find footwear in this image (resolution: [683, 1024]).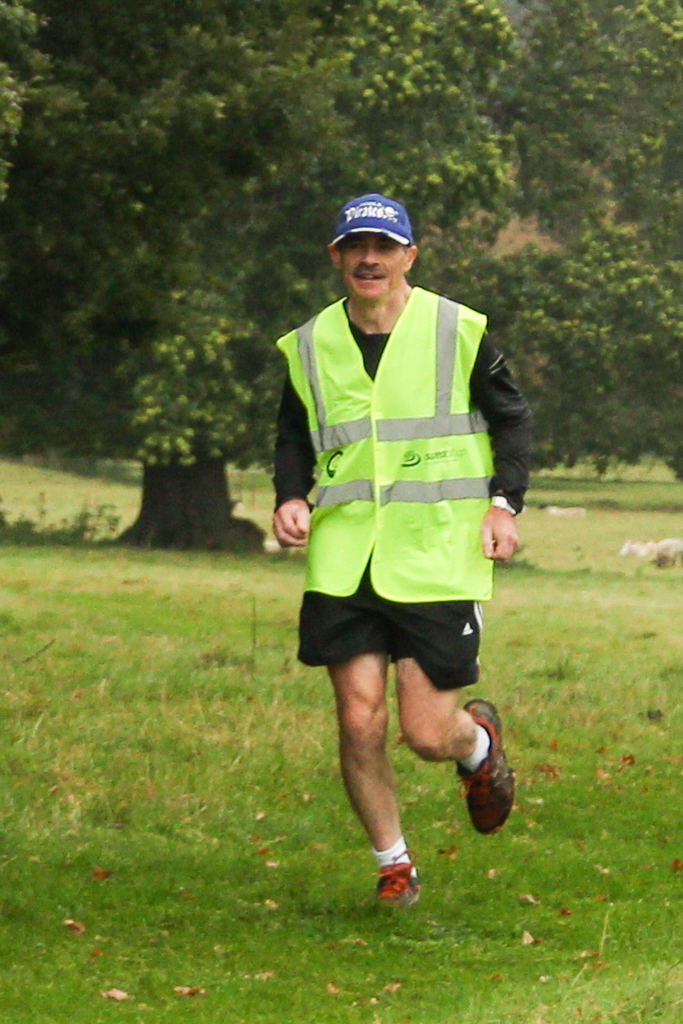
box(458, 695, 512, 836).
